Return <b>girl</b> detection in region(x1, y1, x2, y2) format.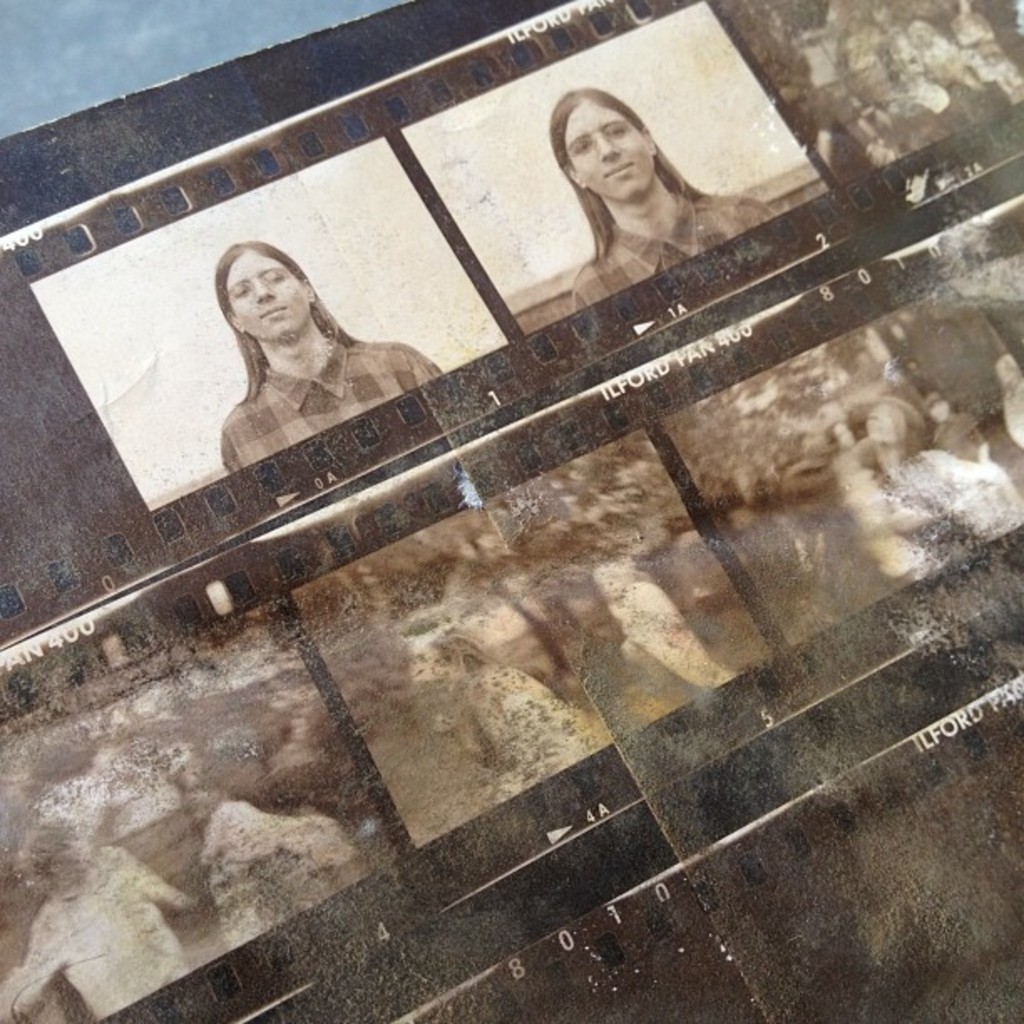
region(544, 89, 770, 315).
